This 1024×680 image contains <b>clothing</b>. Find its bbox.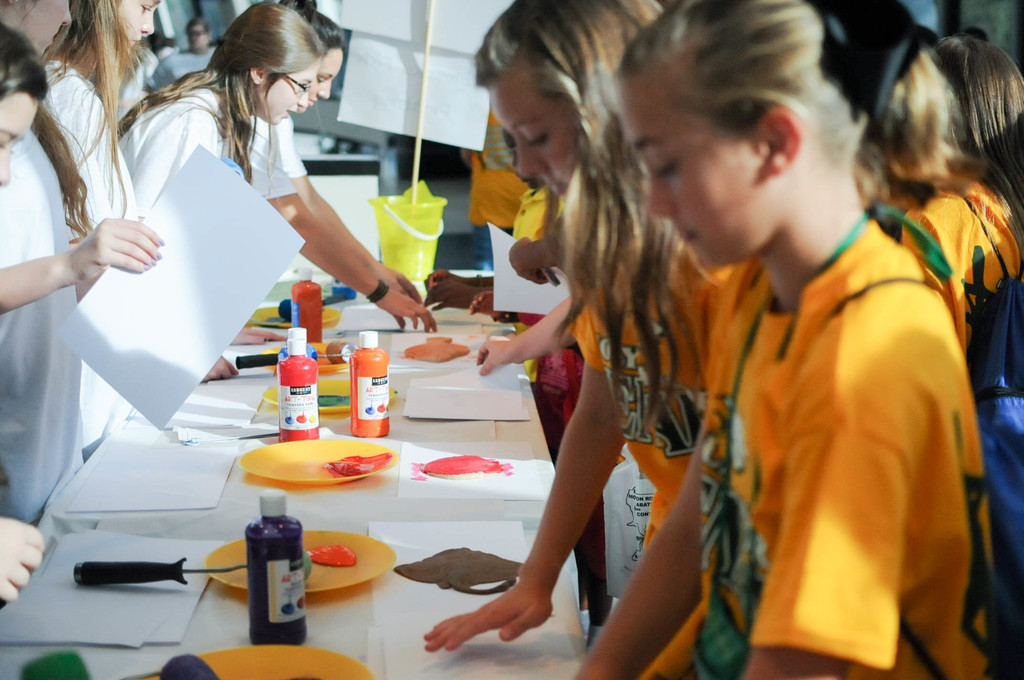
detection(718, 161, 1002, 679).
